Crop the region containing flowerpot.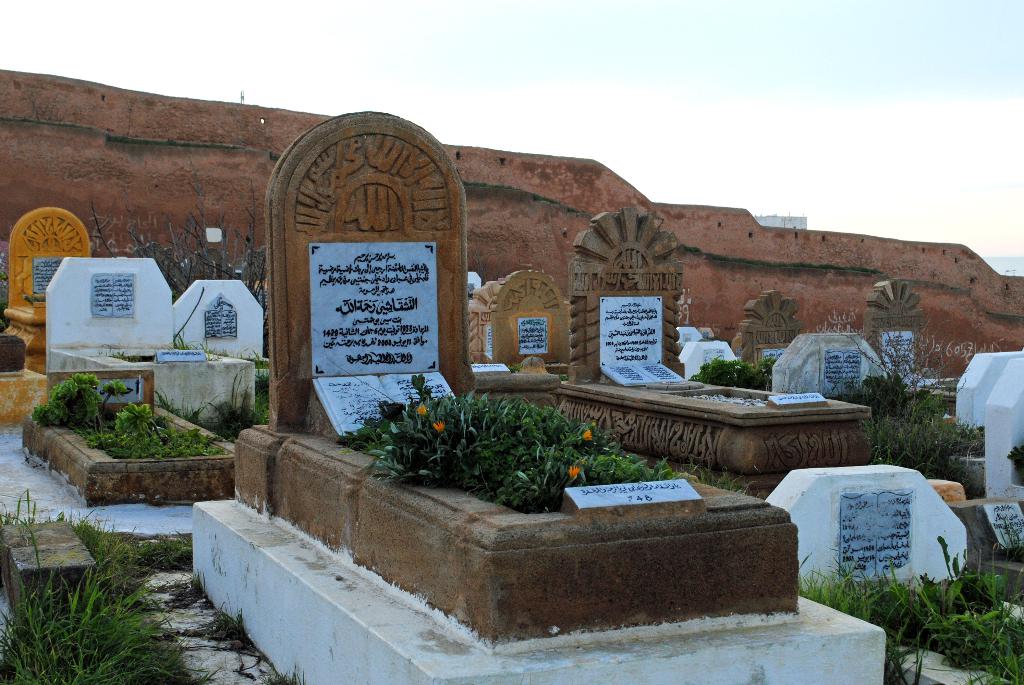
Crop region: bbox=[10, 385, 219, 506].
